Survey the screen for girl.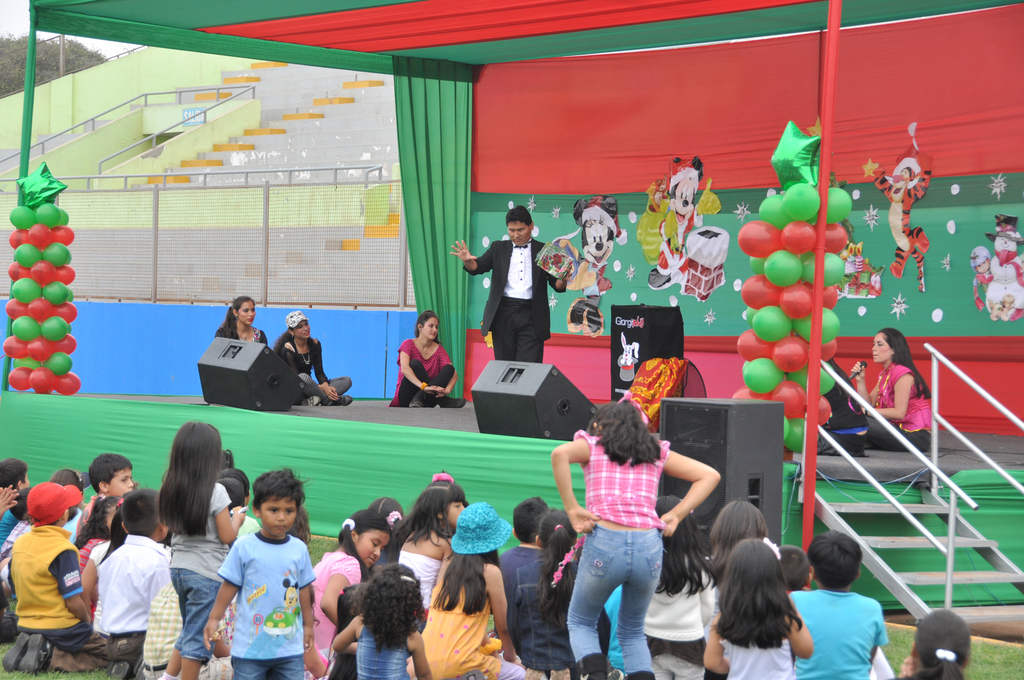
Survey found: [left=330, top=563, right=434, bottom=679].
